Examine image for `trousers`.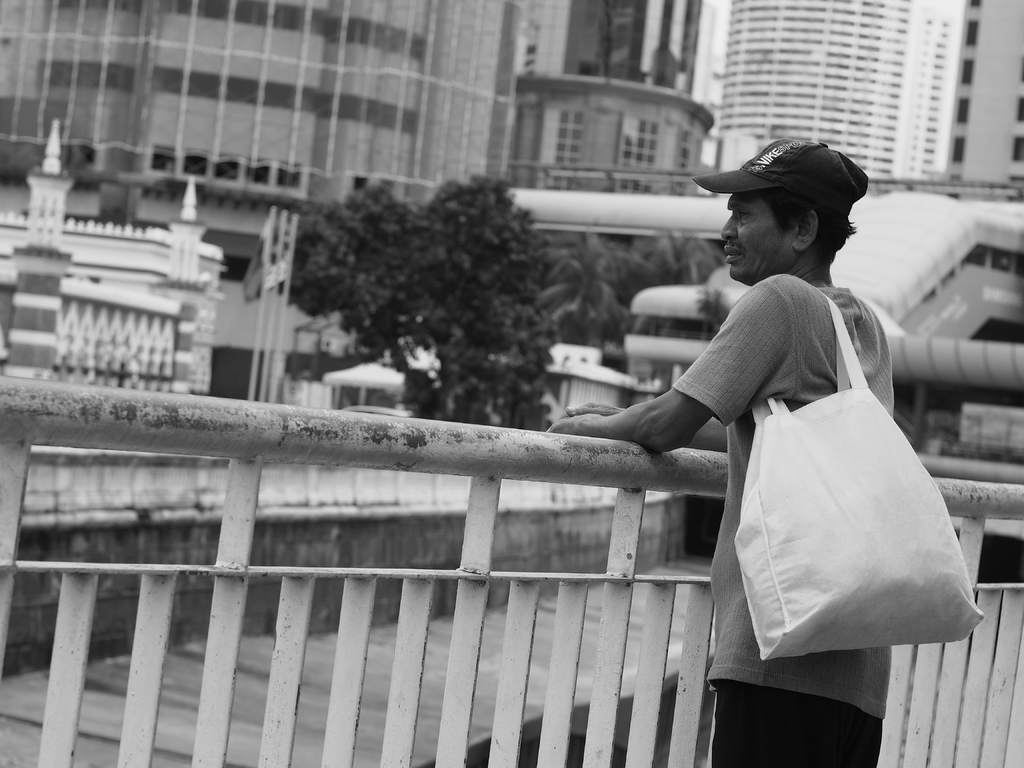
Examination result: 709:681:879:767.
